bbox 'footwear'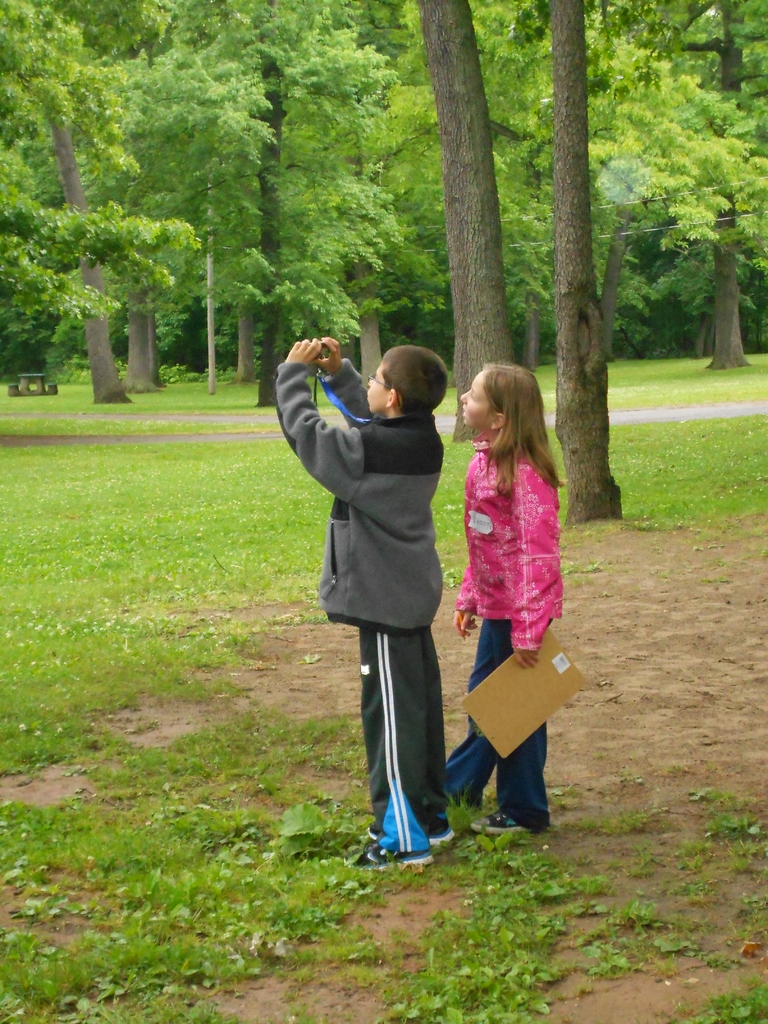
x1=357, y1=808, x2=456, y2=846
